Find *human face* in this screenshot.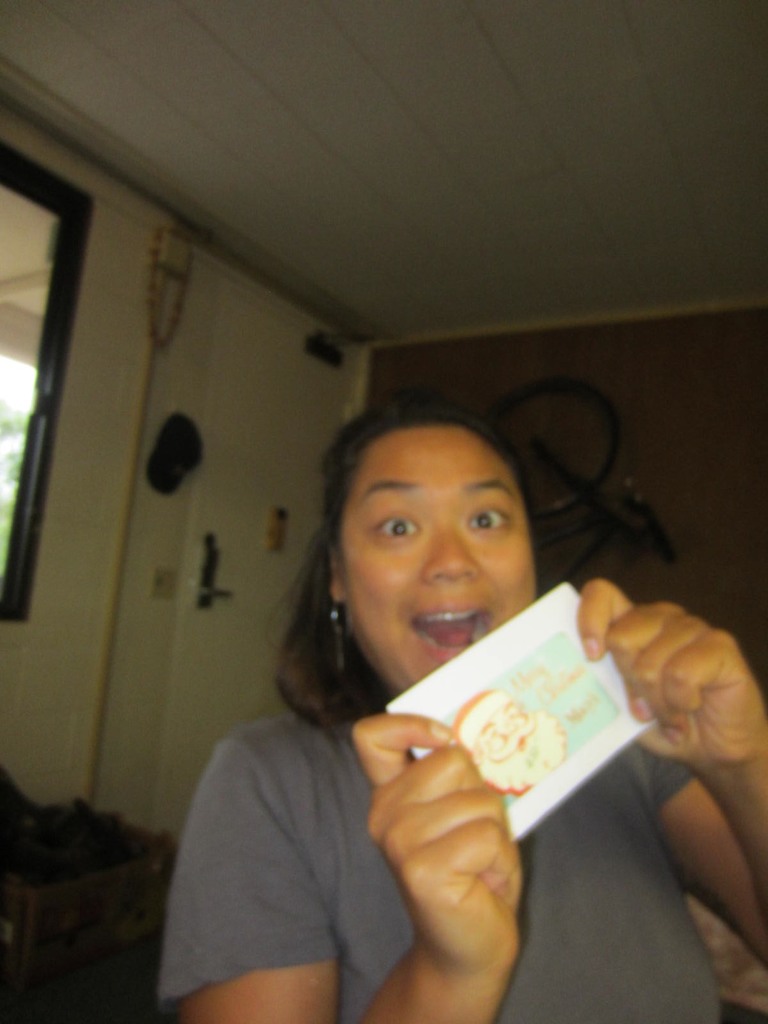
The bounding box for *human face* is BBox(352, 429, 534, 688).
